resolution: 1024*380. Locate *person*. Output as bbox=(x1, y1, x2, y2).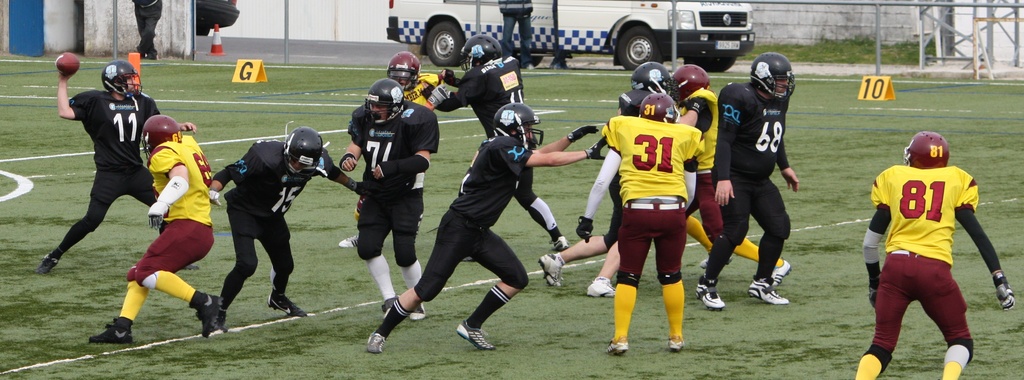
bbox=(716, 54, 796, 306).
